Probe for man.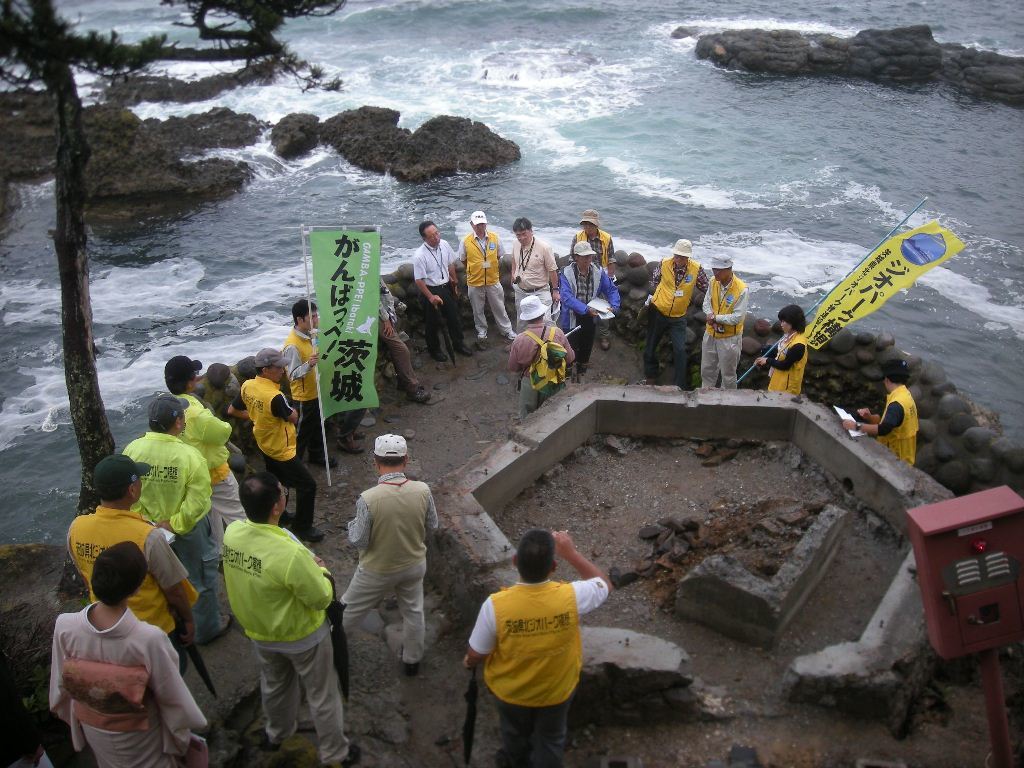
Probe result: left=157, top=354, right=252, bottom=567.
